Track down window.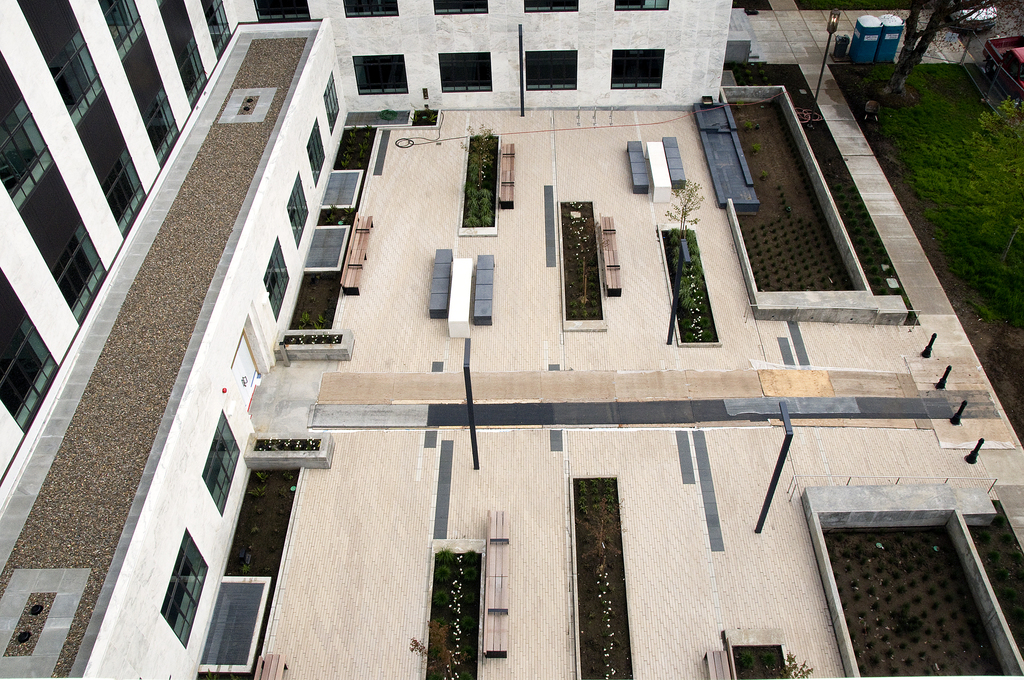
Tracked to (520,0,586,13).
